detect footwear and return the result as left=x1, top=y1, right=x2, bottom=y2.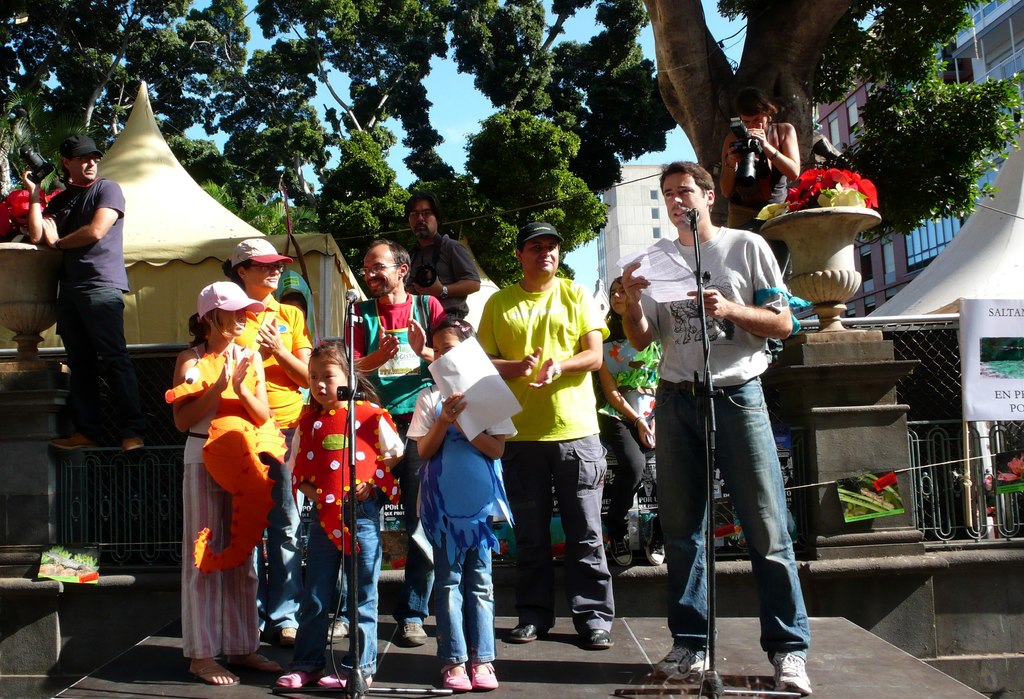
left=511, top=616, right=547, bottom=641.
